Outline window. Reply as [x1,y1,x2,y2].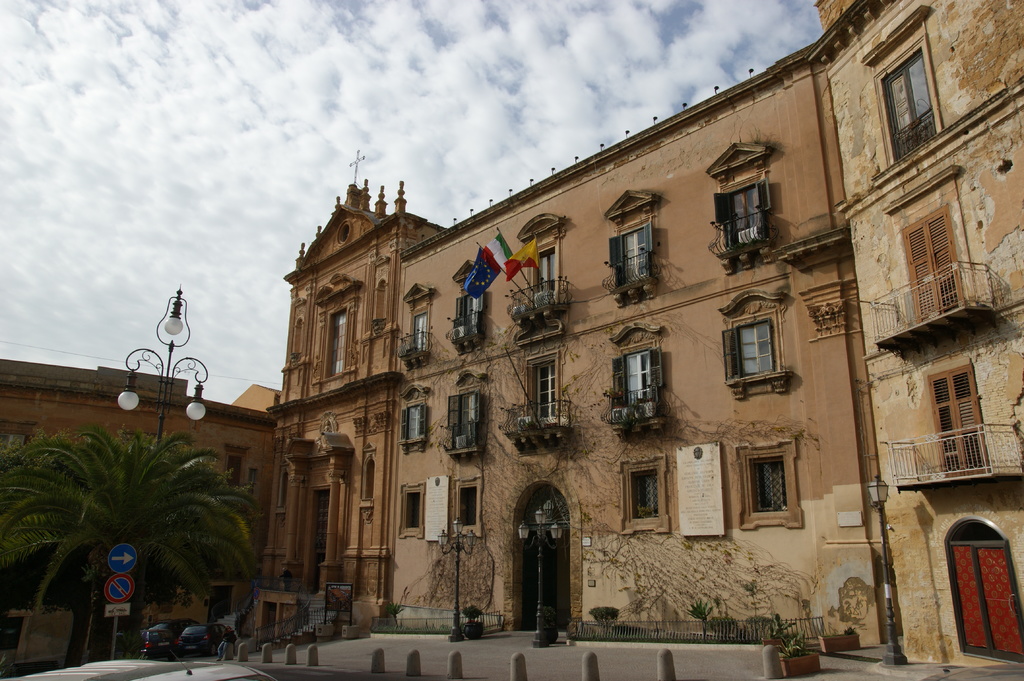
[527,361,559,425].
